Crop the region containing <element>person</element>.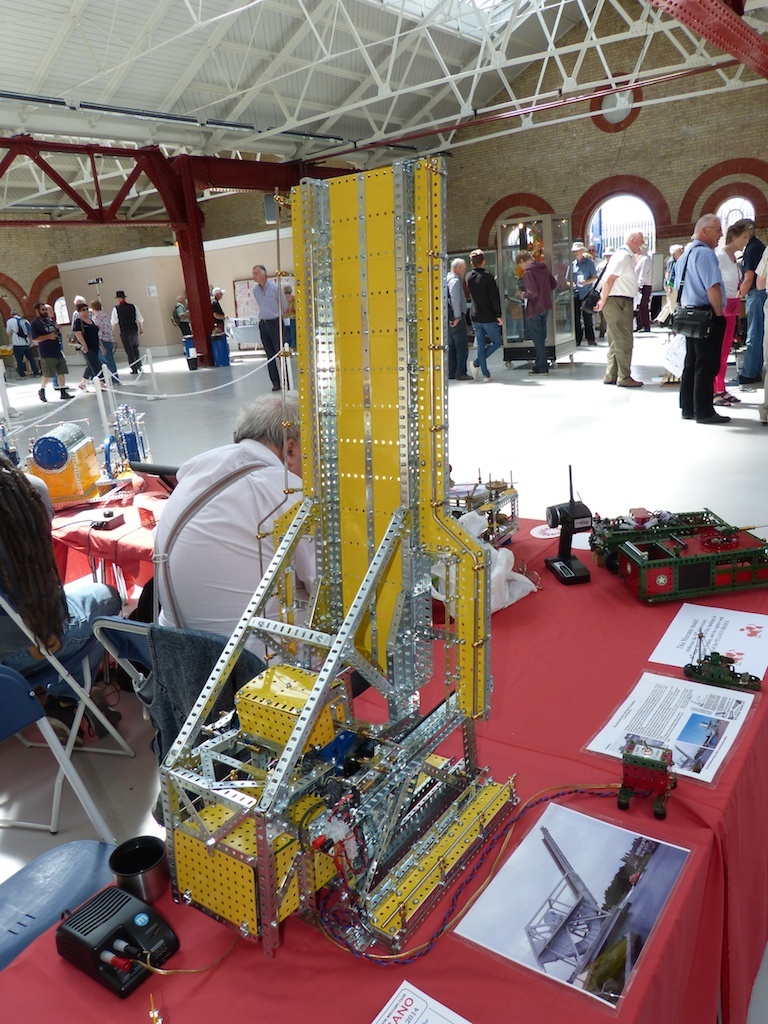
Crop region: <box>32,305,85,395</box>.
